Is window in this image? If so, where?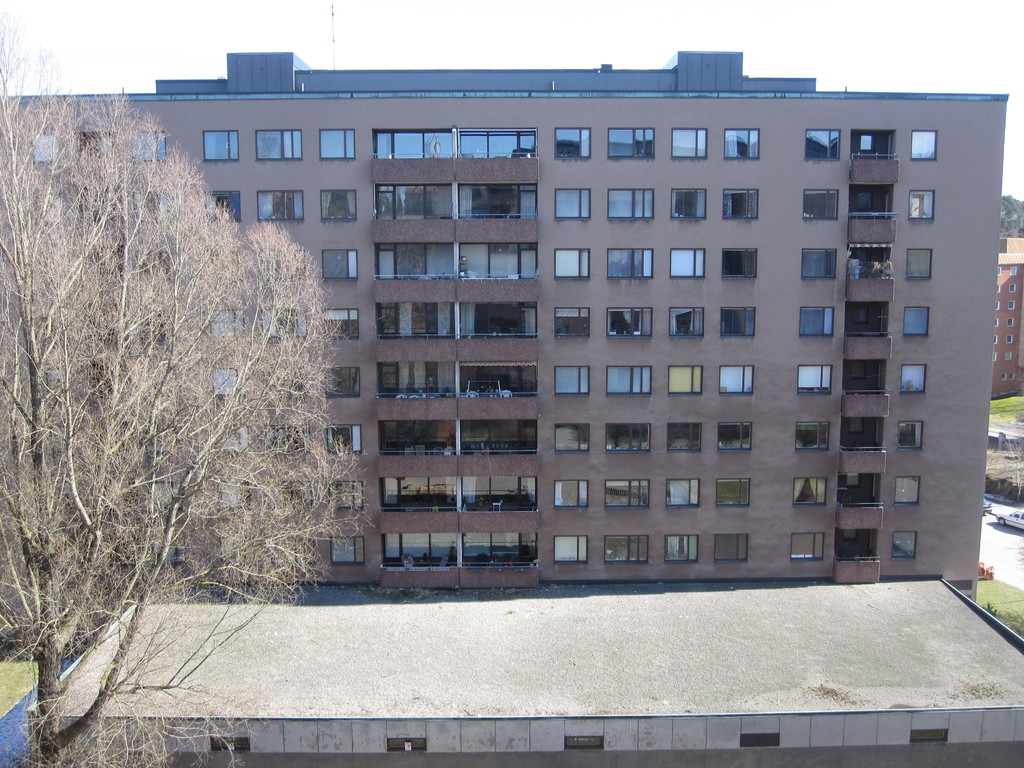
Yes, at [607, 188, 653, 219].
